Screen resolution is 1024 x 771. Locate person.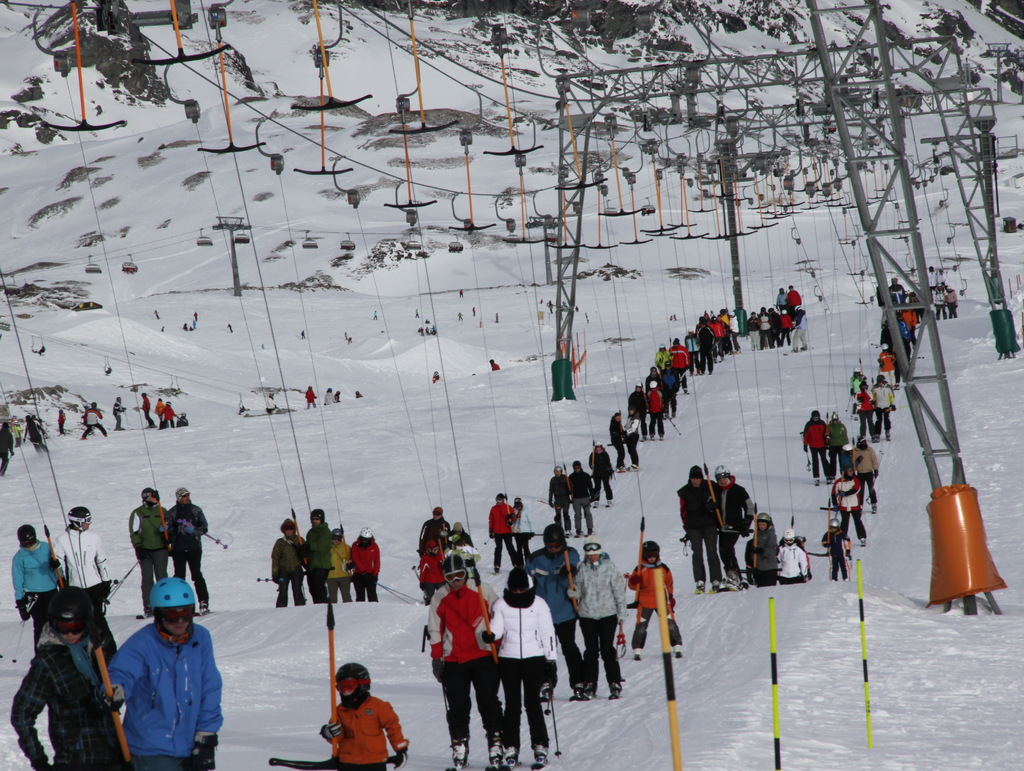
Rect(530, 525, 583, 698).
